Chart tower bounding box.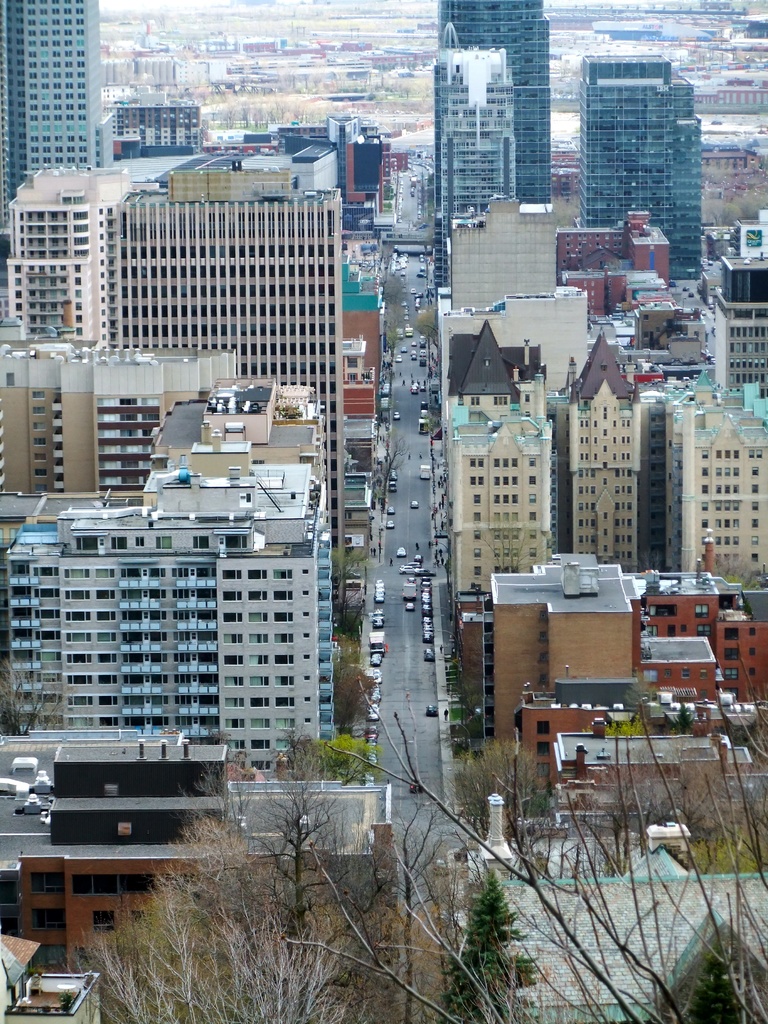
Charted: {"x1": 551, "y1": 316, "x2": 644, "y2": 575}.
